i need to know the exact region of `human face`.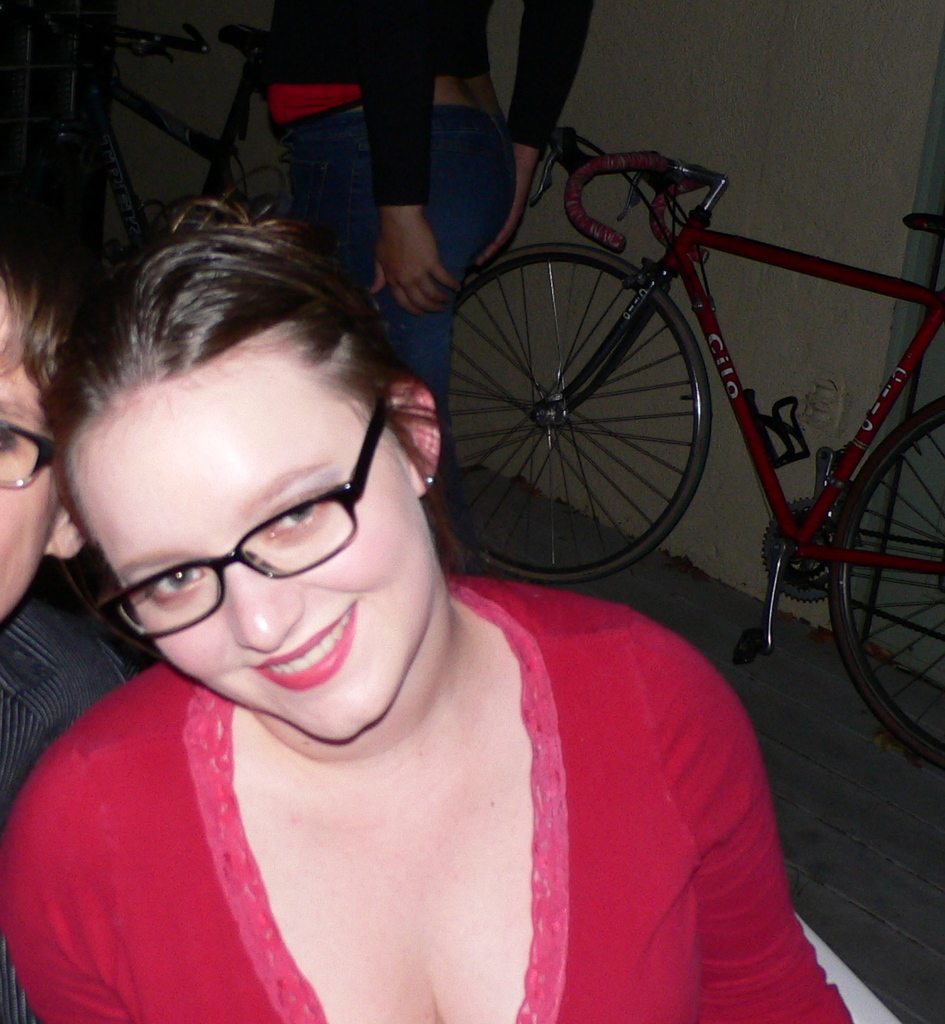
Region: (x1=74, y1=385, x2=428, y2=740).
